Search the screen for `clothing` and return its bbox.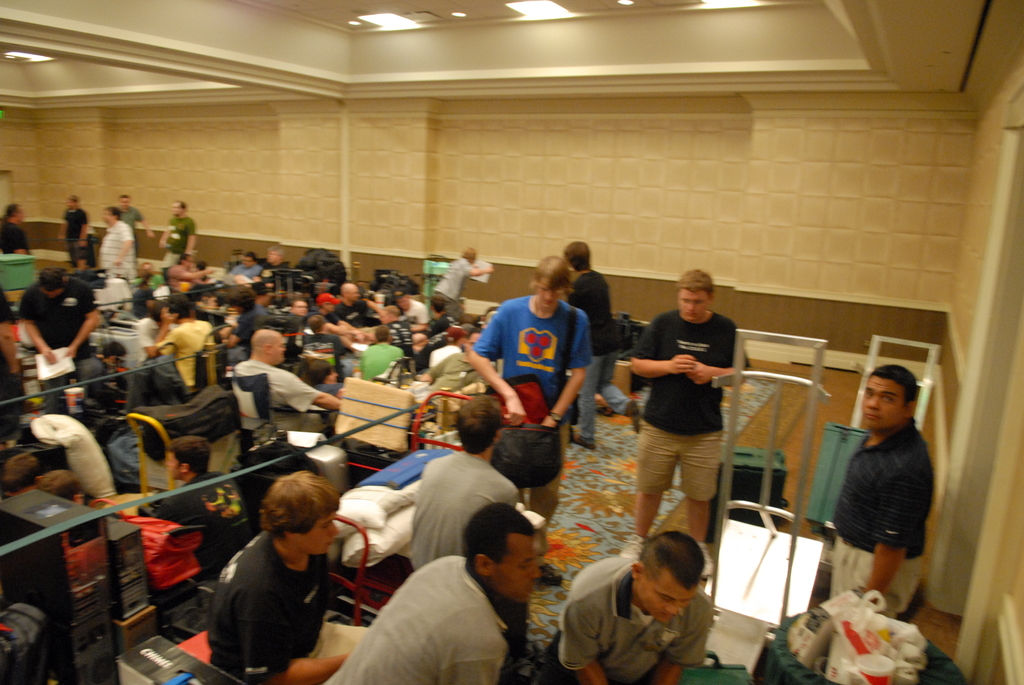
Found: Rect(211, 344, 303, 428).
